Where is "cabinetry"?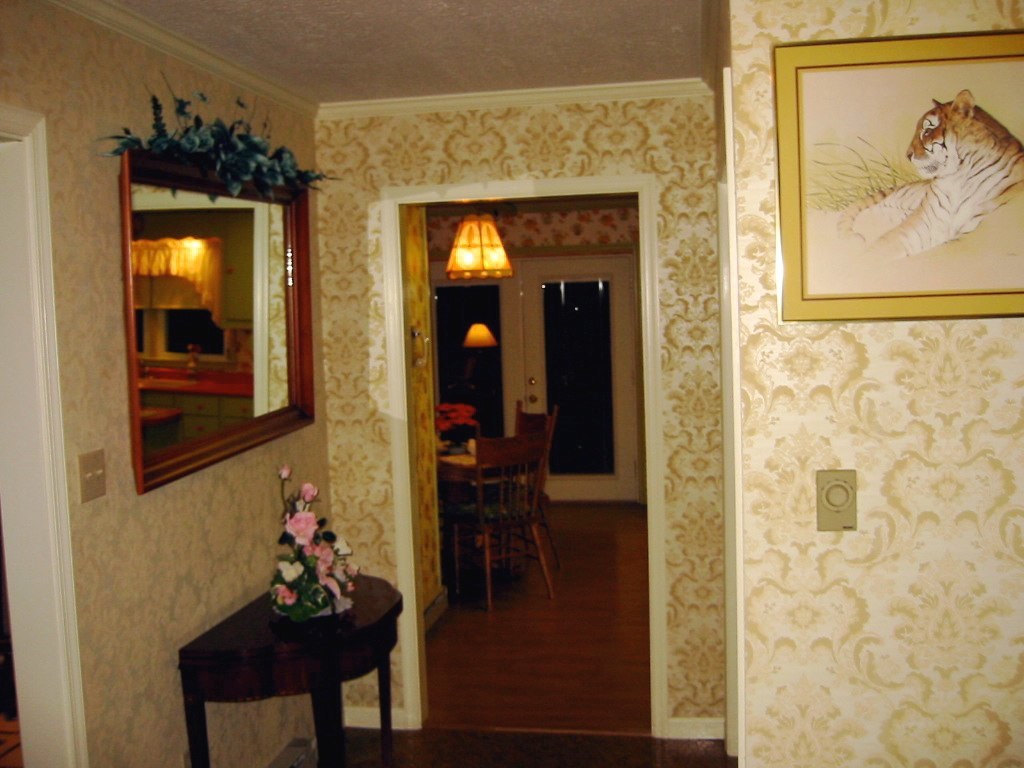
370, 150, 634, 641.
